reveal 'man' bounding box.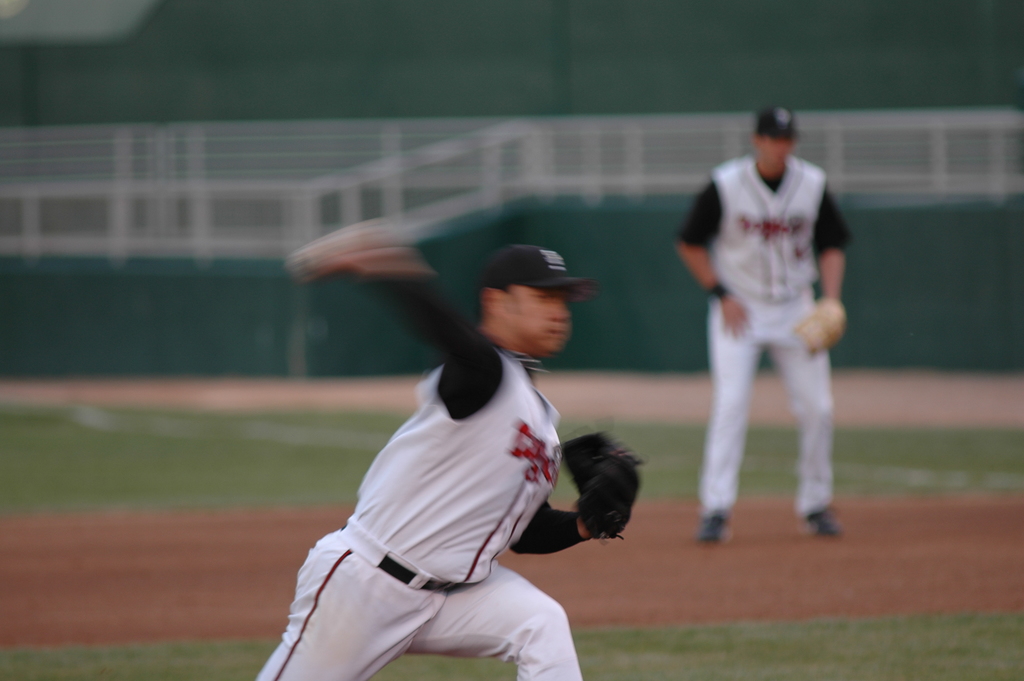
Revealed: [671,107,874,533].
